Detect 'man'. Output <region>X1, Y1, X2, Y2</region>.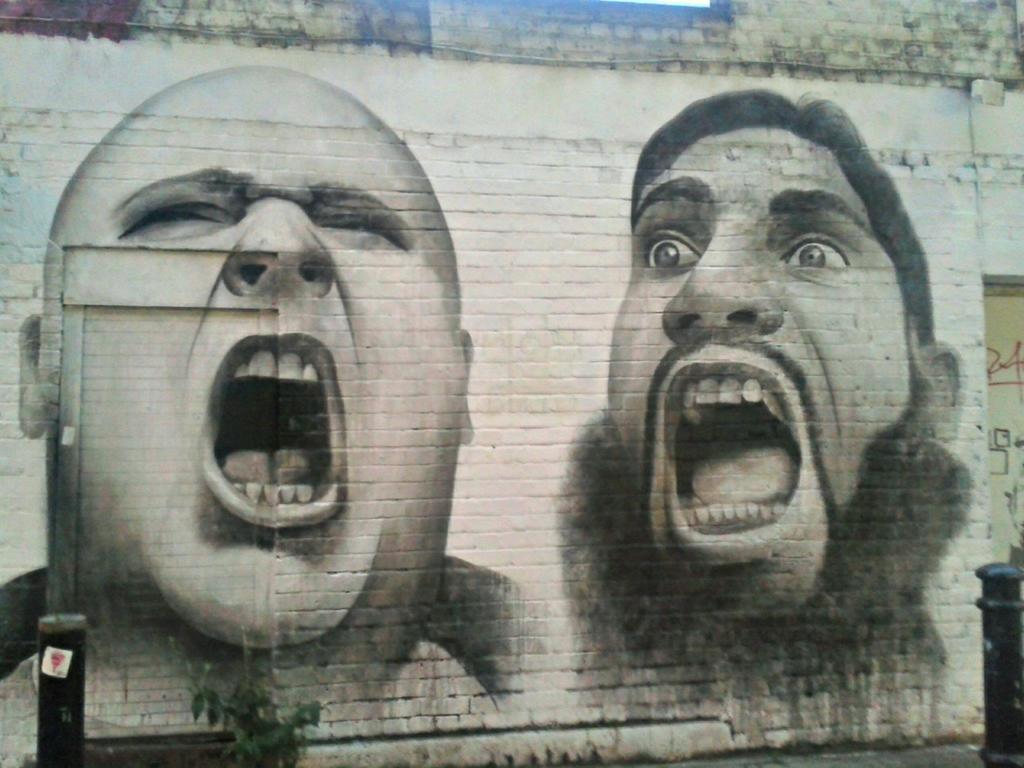
<region>0, 65, 561, 749</region>.
